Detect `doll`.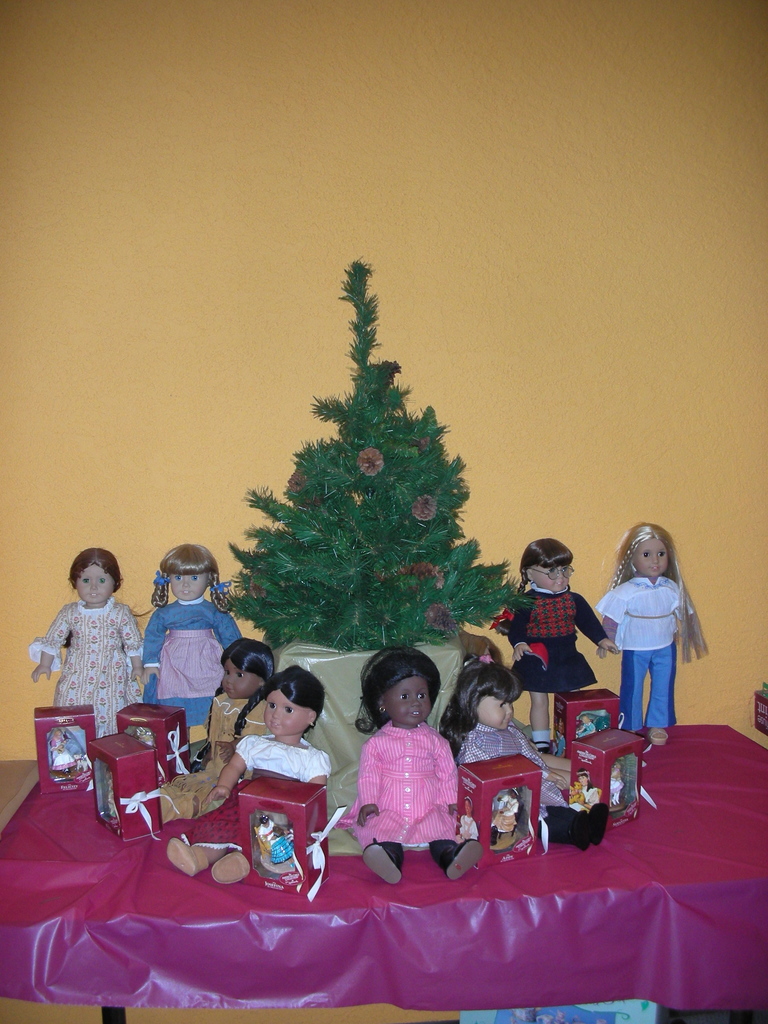
Detected at 164/636/280/817.
